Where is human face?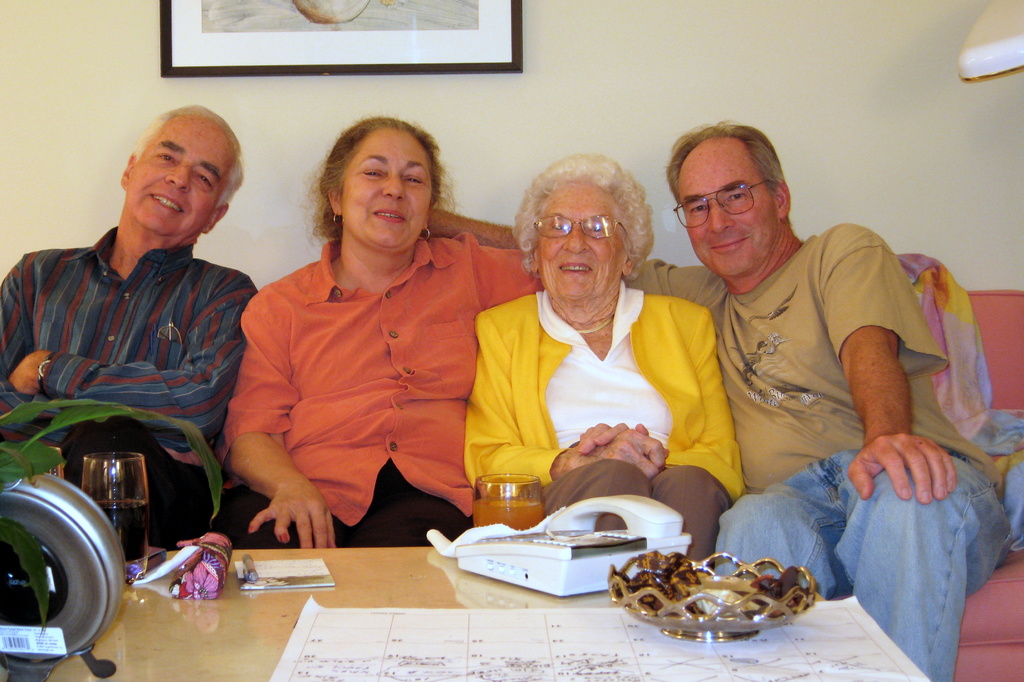
[675, 142, 777, 278].
